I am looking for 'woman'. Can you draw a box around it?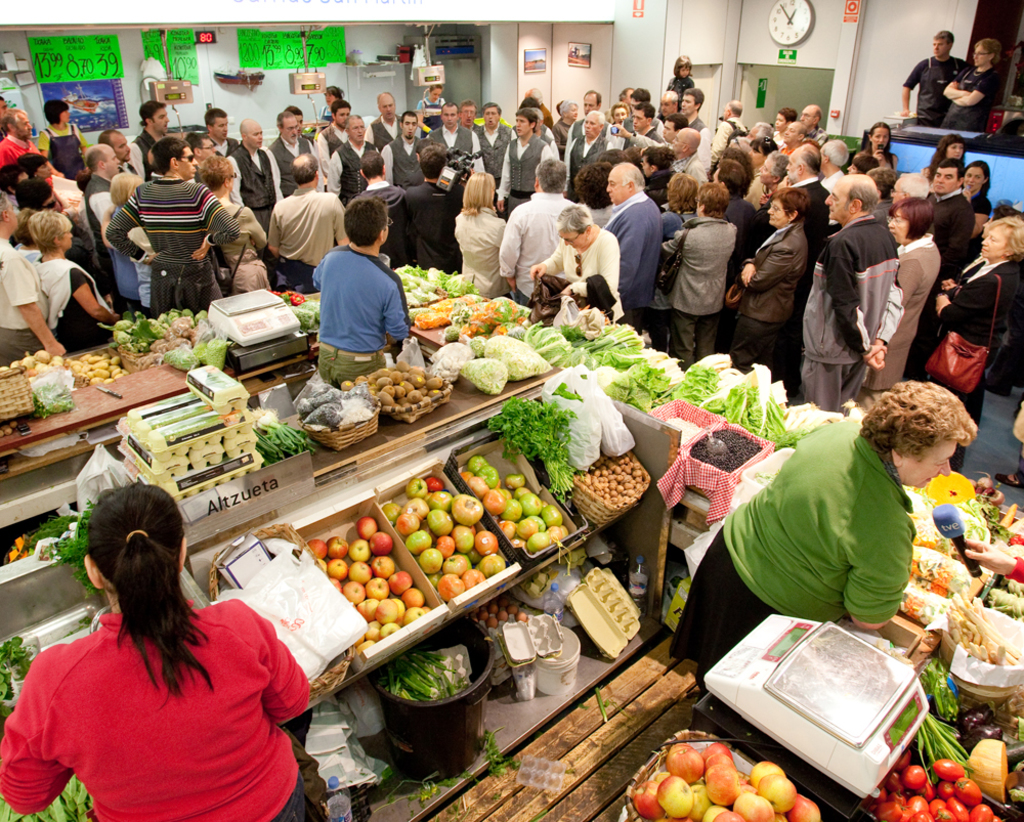
Sure, the bounding box is (left=319, top=83, right=344, bottom=119).
